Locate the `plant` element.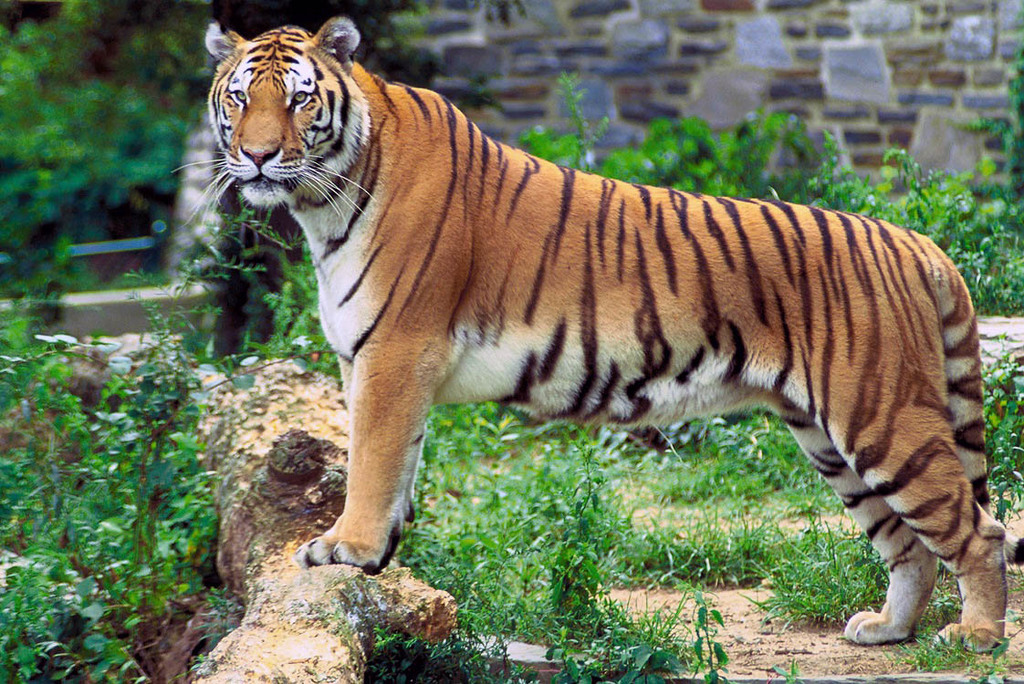
Element bbox: detection(249, 239, 338, 377).
